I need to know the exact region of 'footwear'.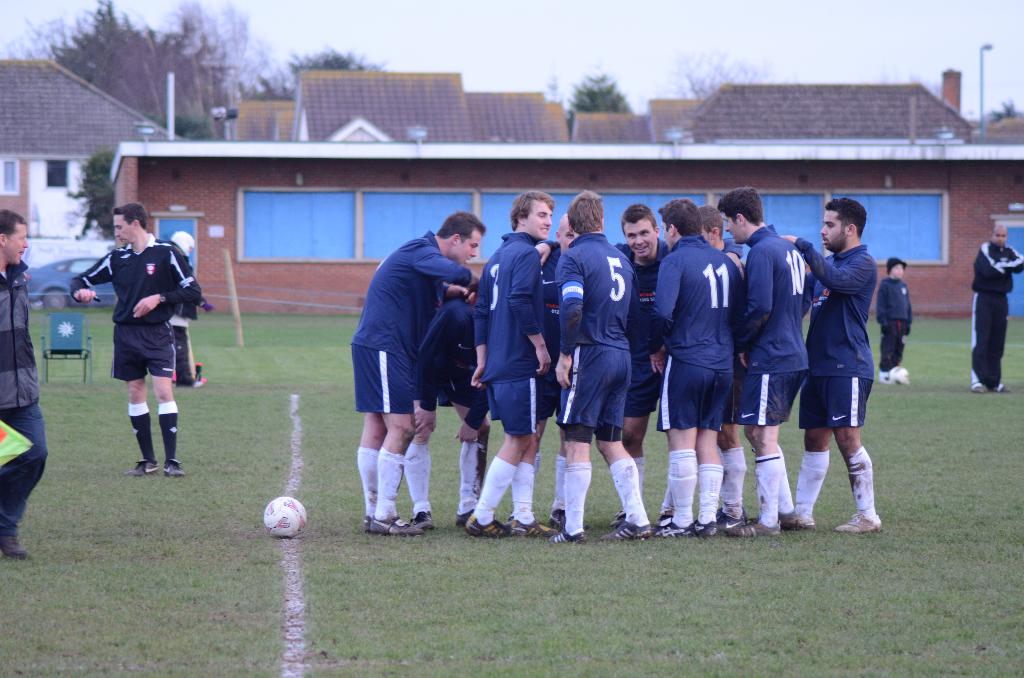
Region: region(839, 513, 881, 529).
